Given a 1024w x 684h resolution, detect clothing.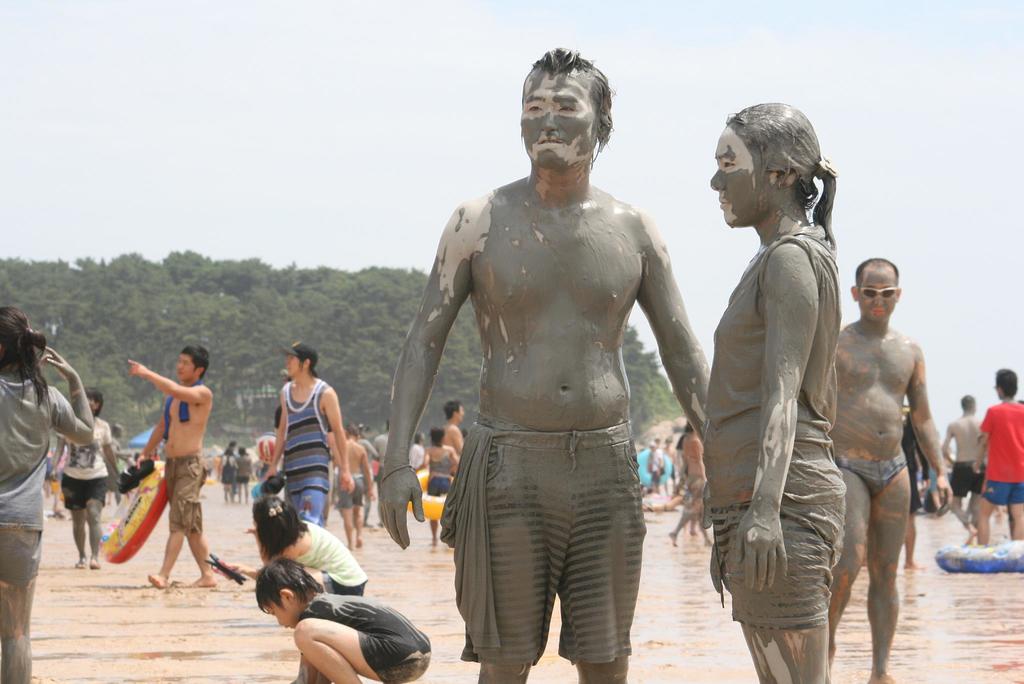
981,405,1023,501.
